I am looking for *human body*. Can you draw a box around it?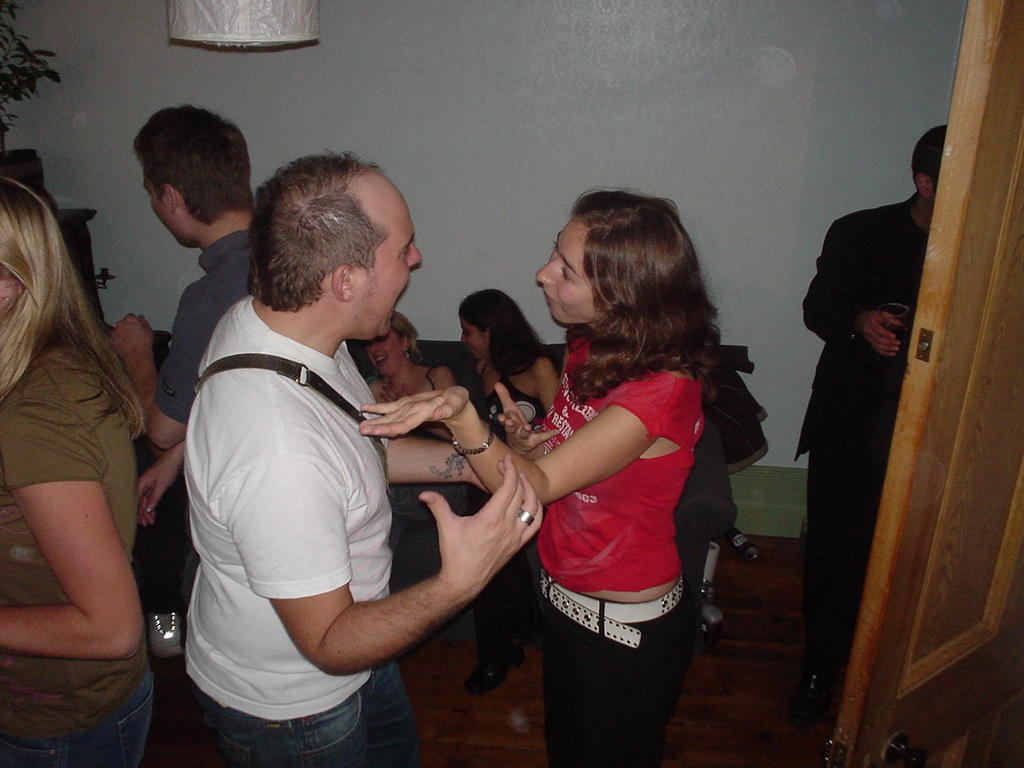
Sure, the bounding box is bbox(454, 286, 565, 660).
